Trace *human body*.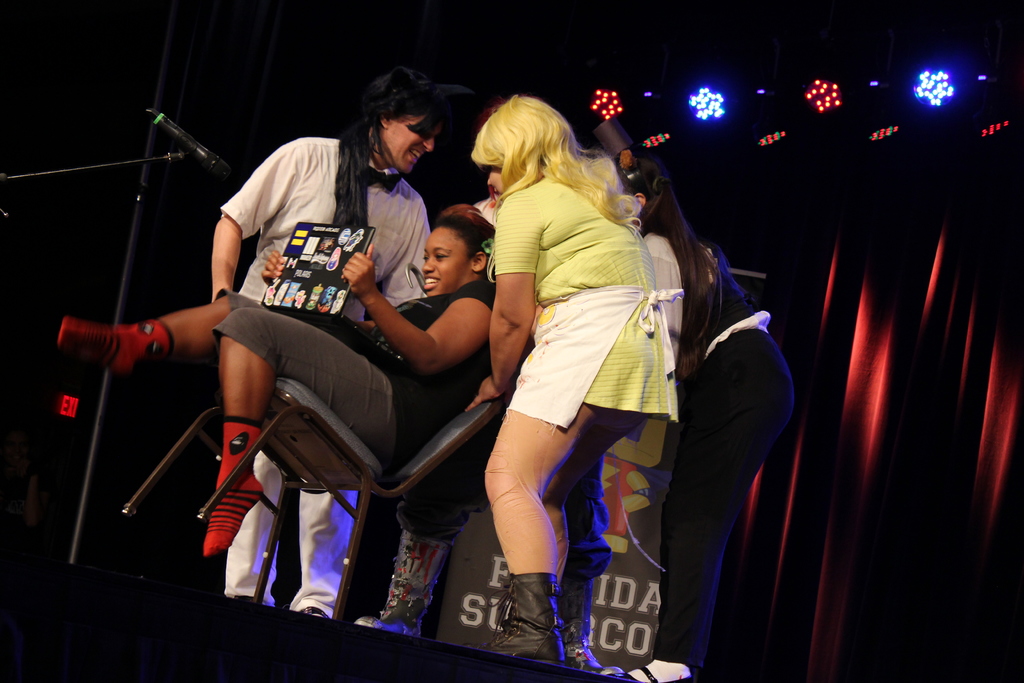
Traced to 471,85,673,662.
